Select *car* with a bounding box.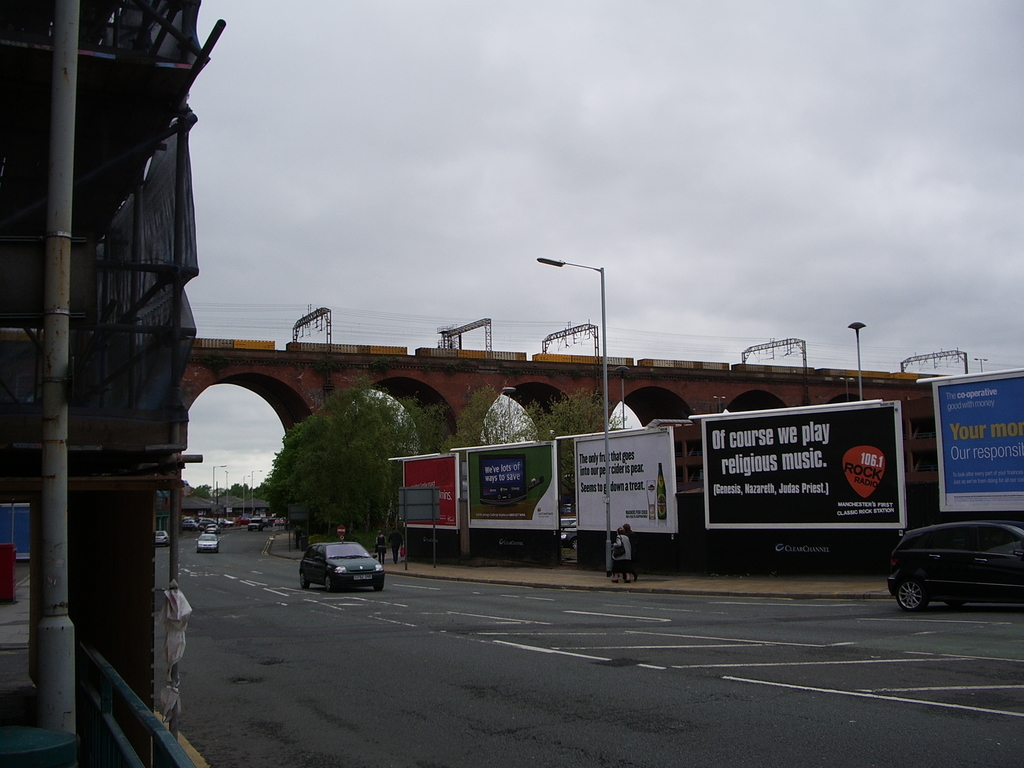
[559,517,573,529].
